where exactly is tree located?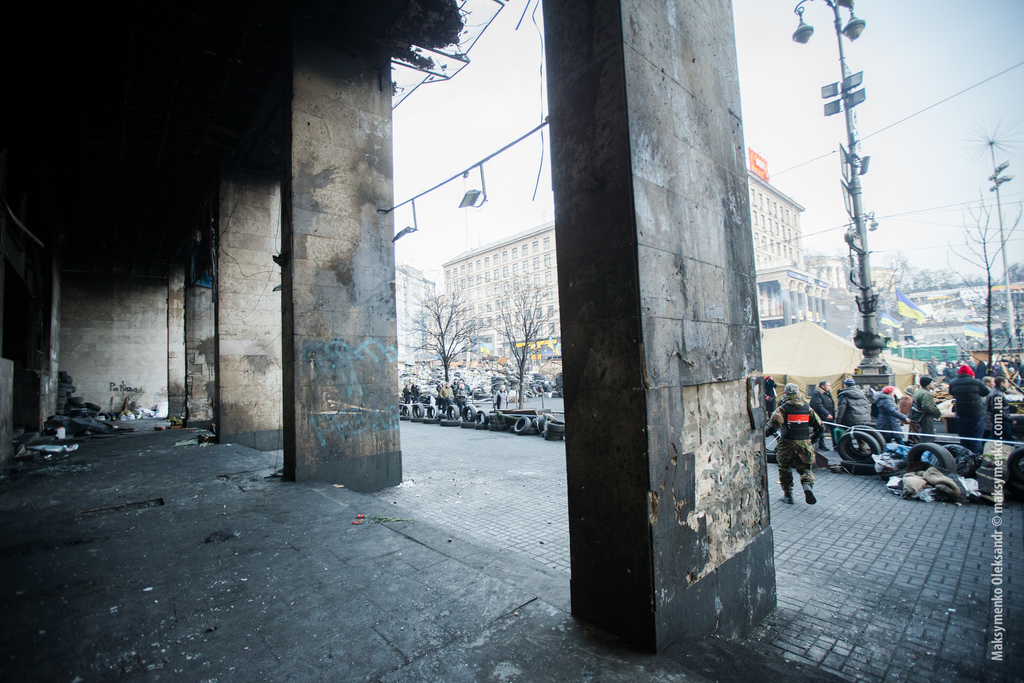
Its bounding box is 934 190 1023 374.
